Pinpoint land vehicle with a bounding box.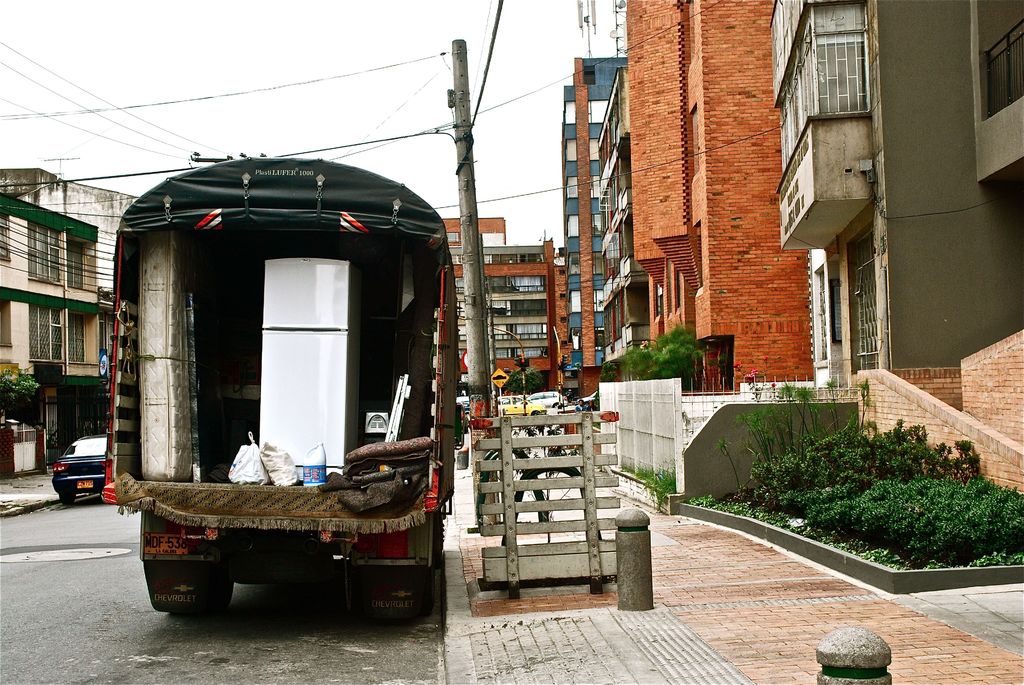
bbox(52, 435, 106, 503).
